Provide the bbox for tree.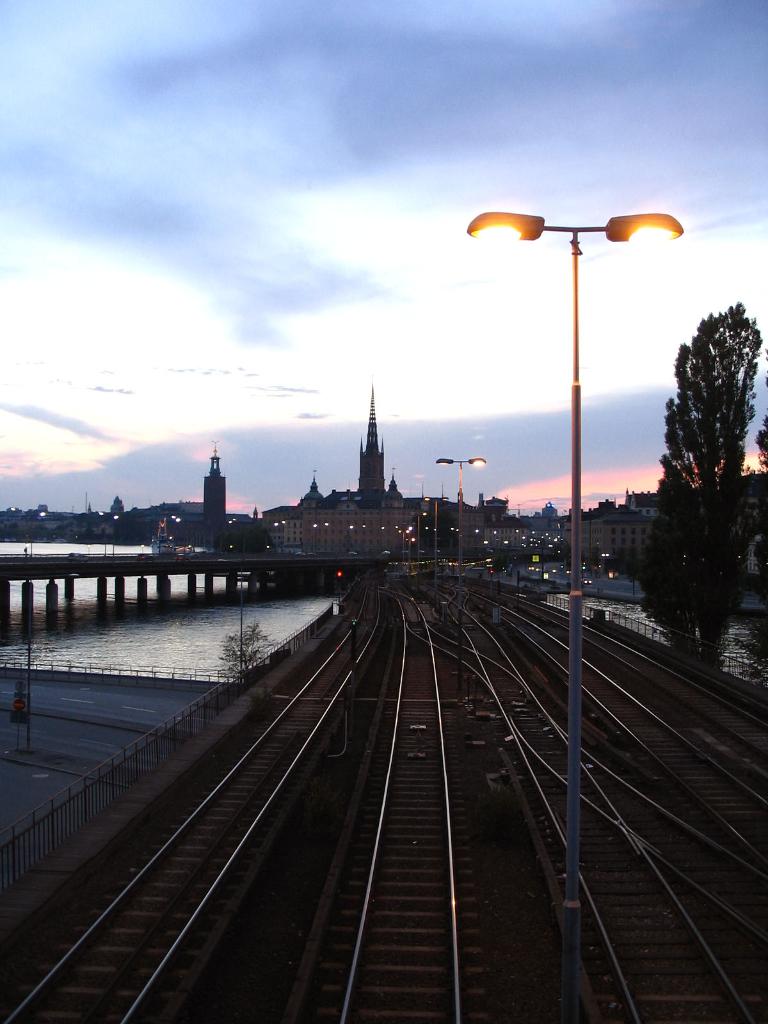
bbox=(219, 621, 276, 674).
